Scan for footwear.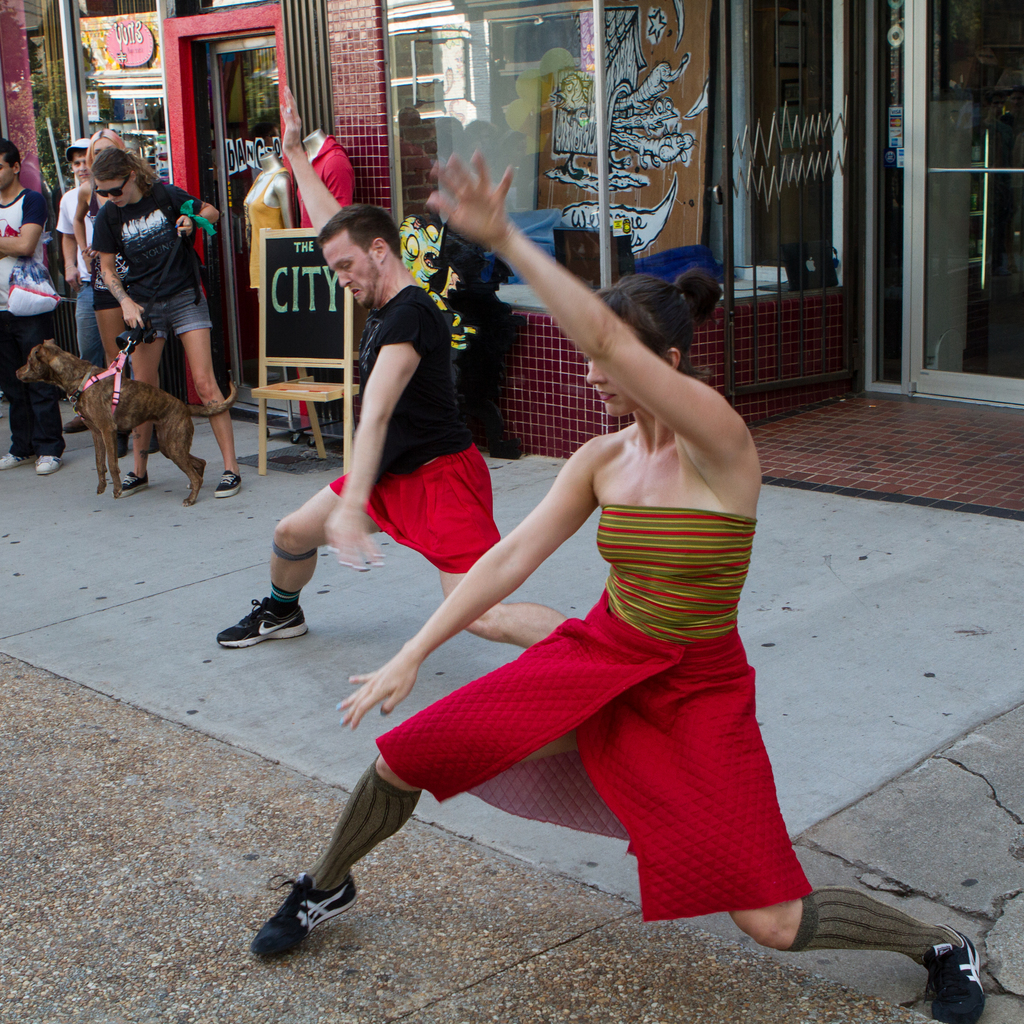
Scan result: 116,471,143,492.
